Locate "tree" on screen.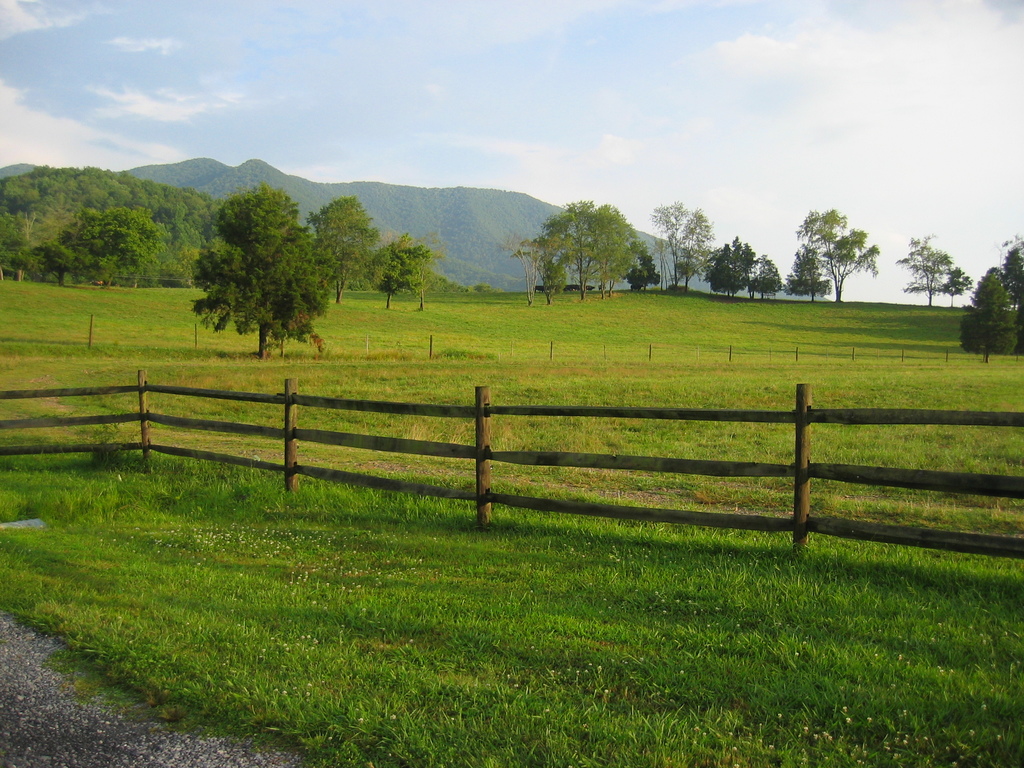
On screen at {"x1": 499, "y1": 225, "x2": 546, "y2": 315}.
